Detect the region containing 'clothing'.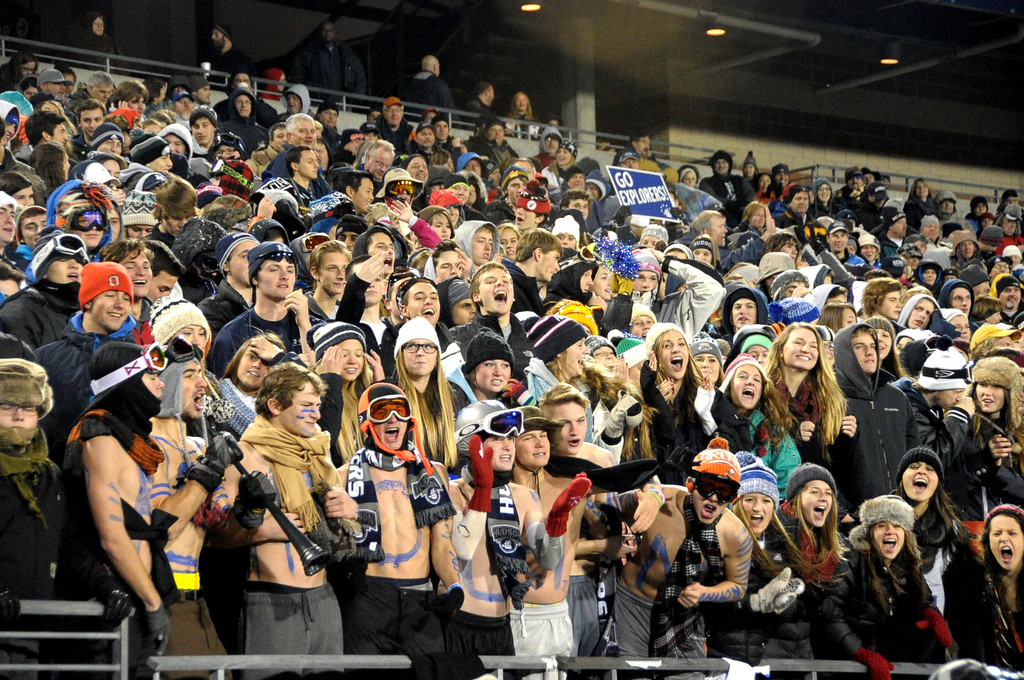
<bbox>558, 570, 609, 656</bbox>.
